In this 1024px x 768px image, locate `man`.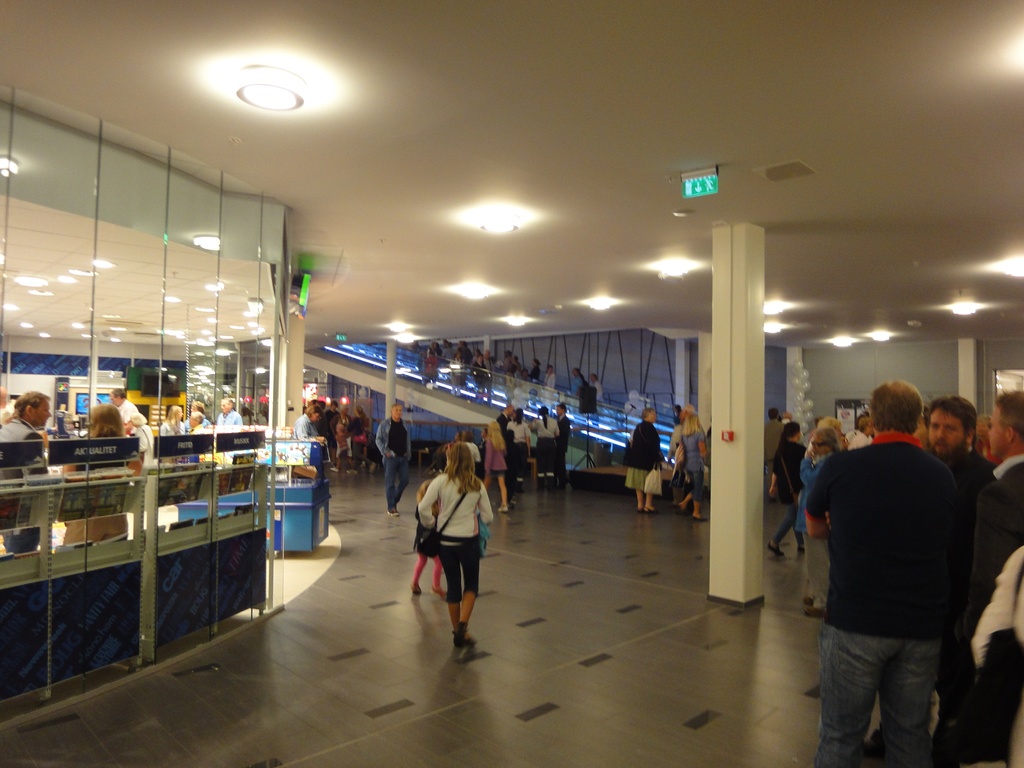
Bounding box: pyautogui.locateOnScreen(969, 389, 1023, 746).
